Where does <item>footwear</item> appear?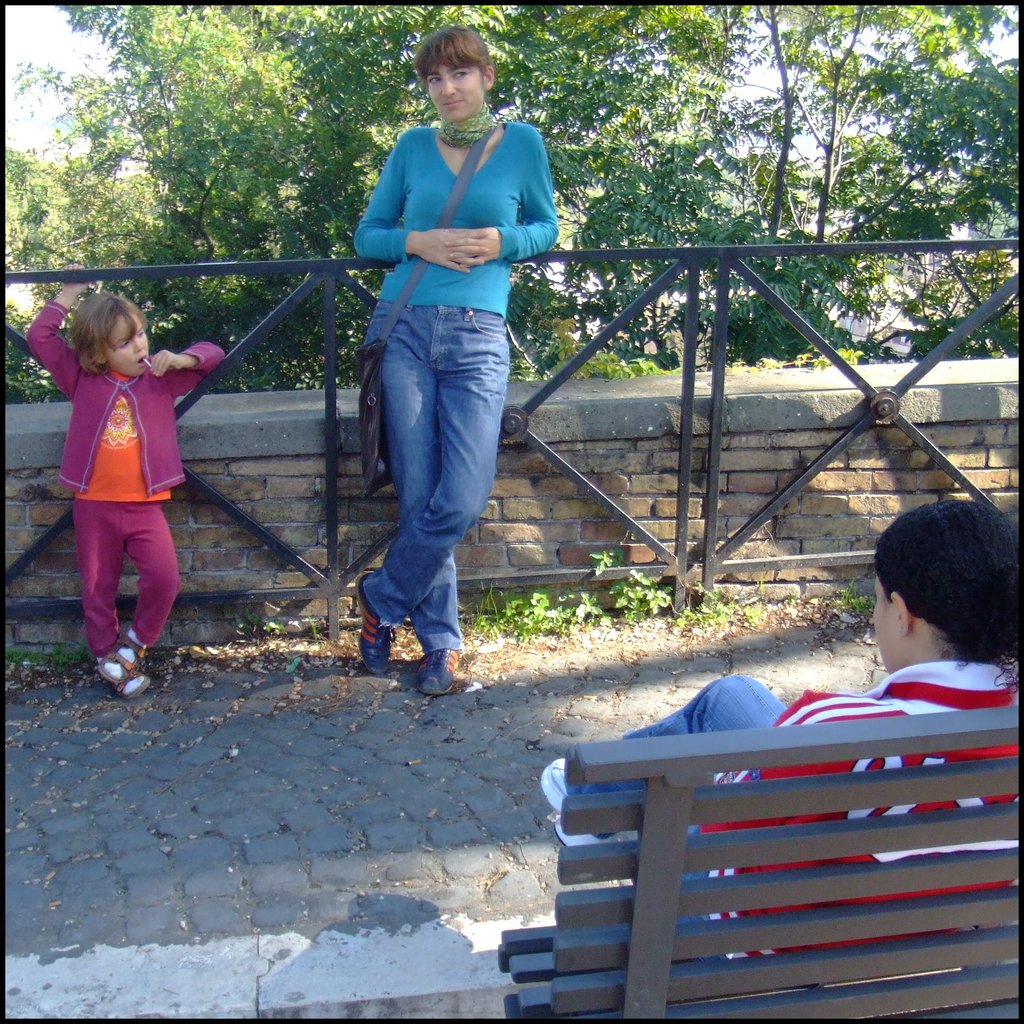
Appears at bbox=[97, 627, 144, 666].
